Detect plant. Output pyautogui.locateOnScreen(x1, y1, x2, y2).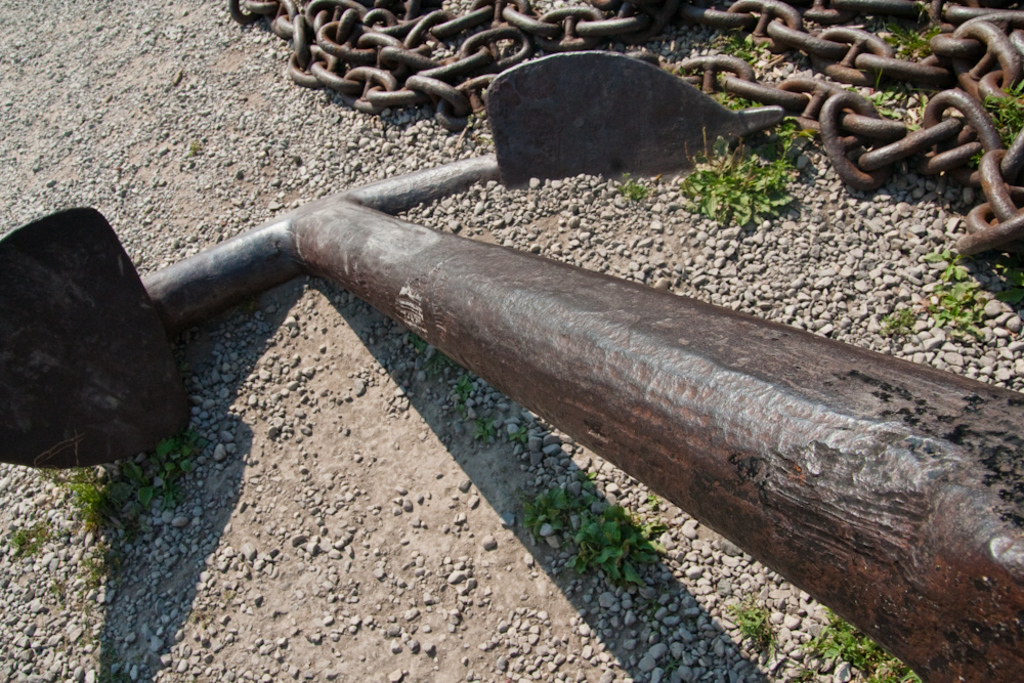
pyautogui.locateOnScreen(509, 471, 575, 542).
